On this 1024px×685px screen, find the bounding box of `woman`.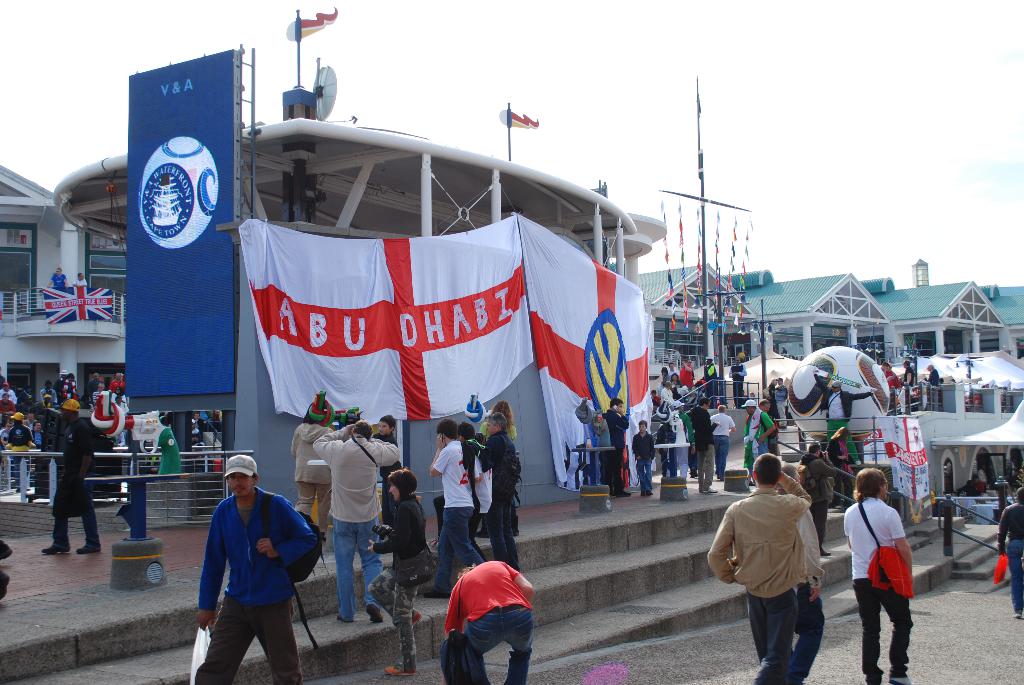
Bounding box: bbox=(479, 398, 518, 441).
